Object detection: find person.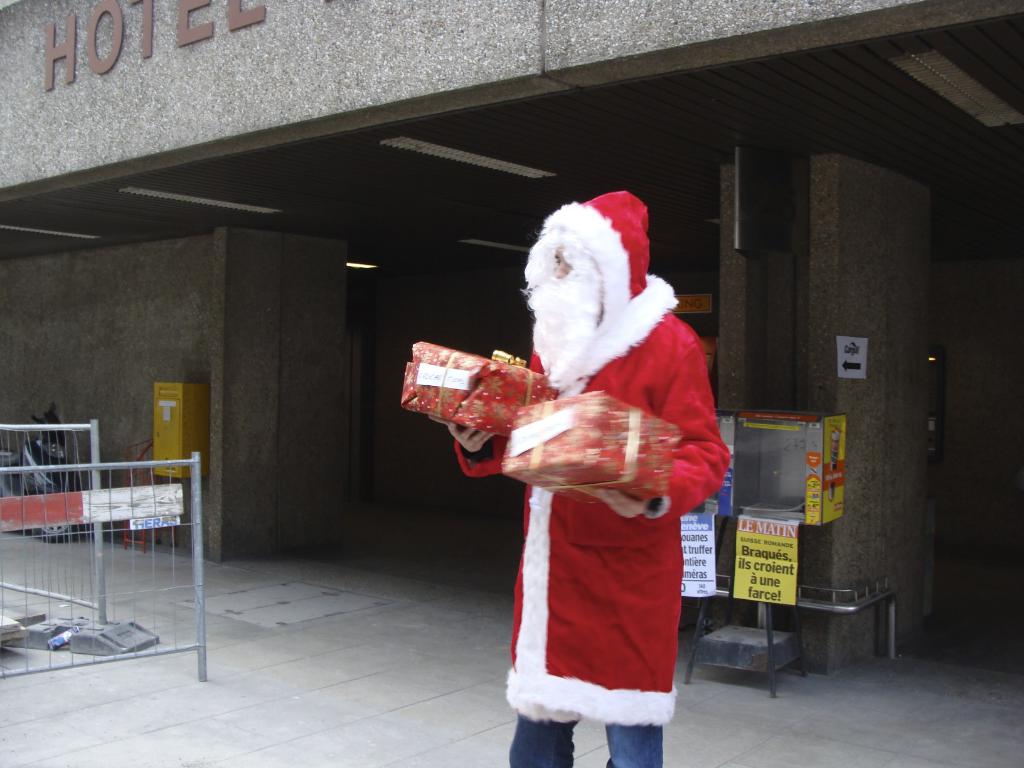
<box>485,167,722,752</box>.
